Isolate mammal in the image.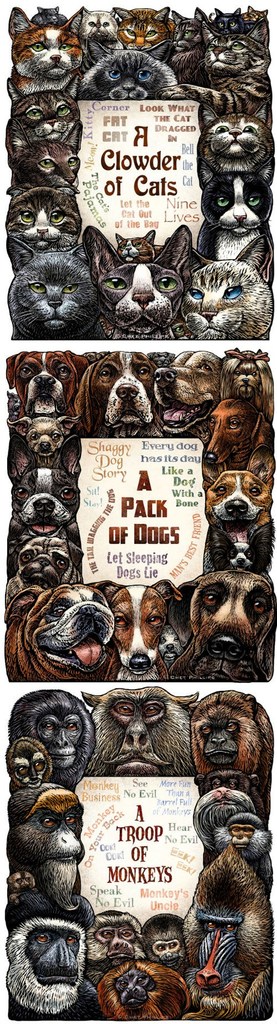
Isolated region: BBox(202, 397, 276, 467).
